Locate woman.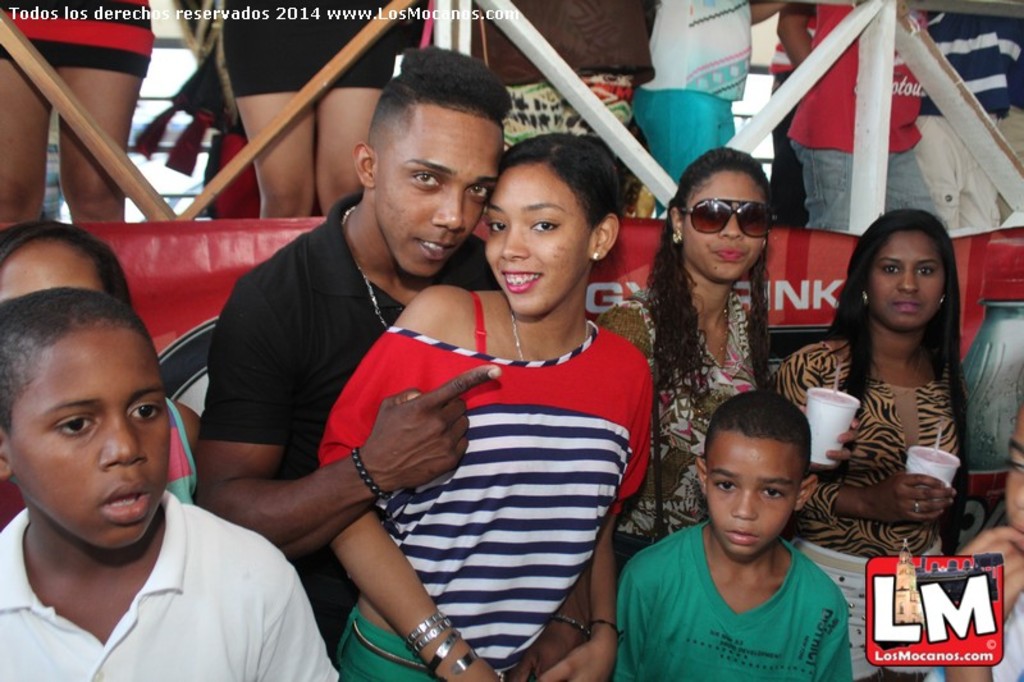
Bounding box: 791 180 992 598.
